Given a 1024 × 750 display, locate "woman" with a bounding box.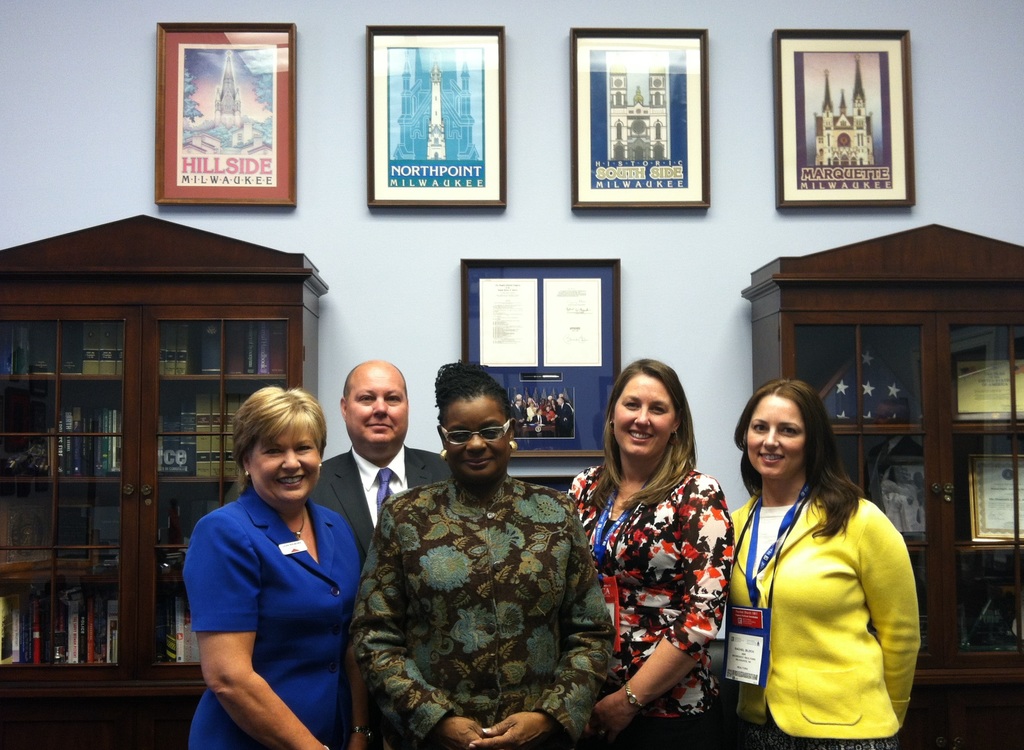
Located: left=186, top=386, right=369, bottom=749.
